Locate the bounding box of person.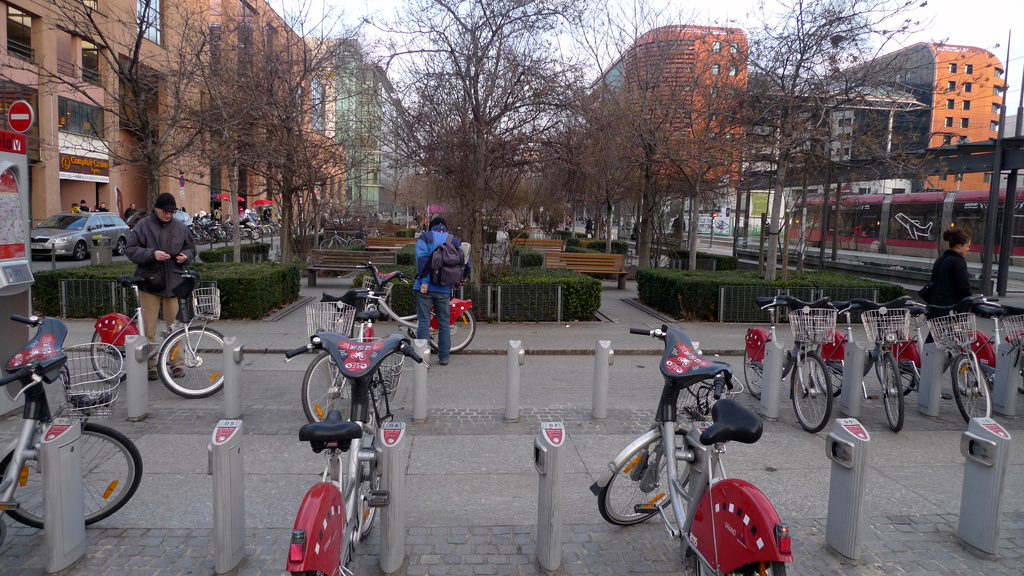
Bounding box: select_region(264, 208, 269, 227).
